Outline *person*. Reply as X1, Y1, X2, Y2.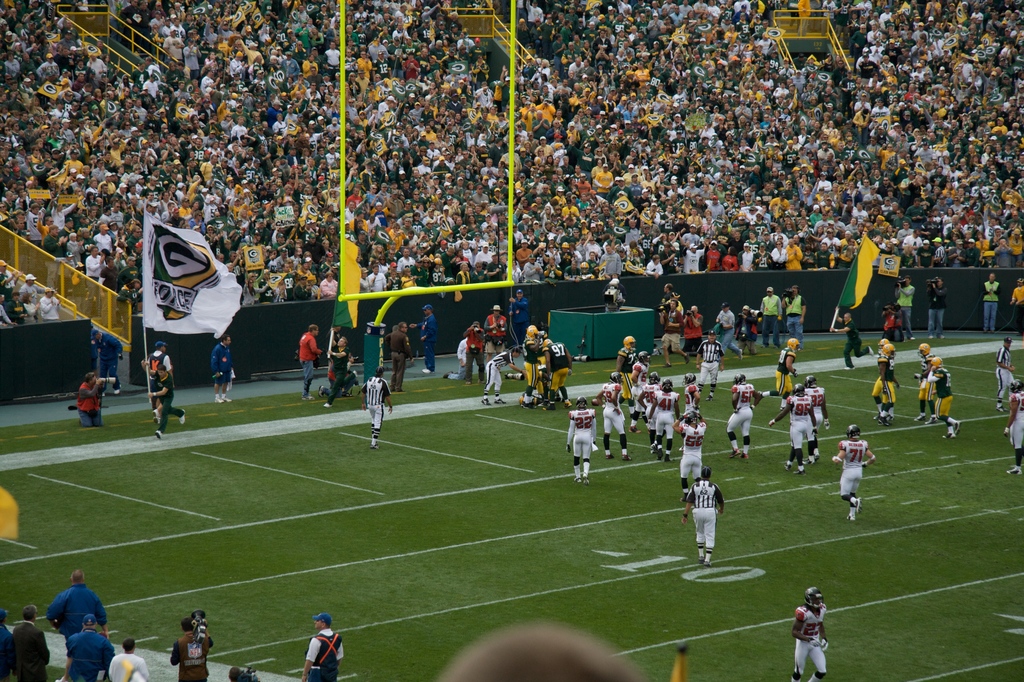
417, 150, 429, 174.
